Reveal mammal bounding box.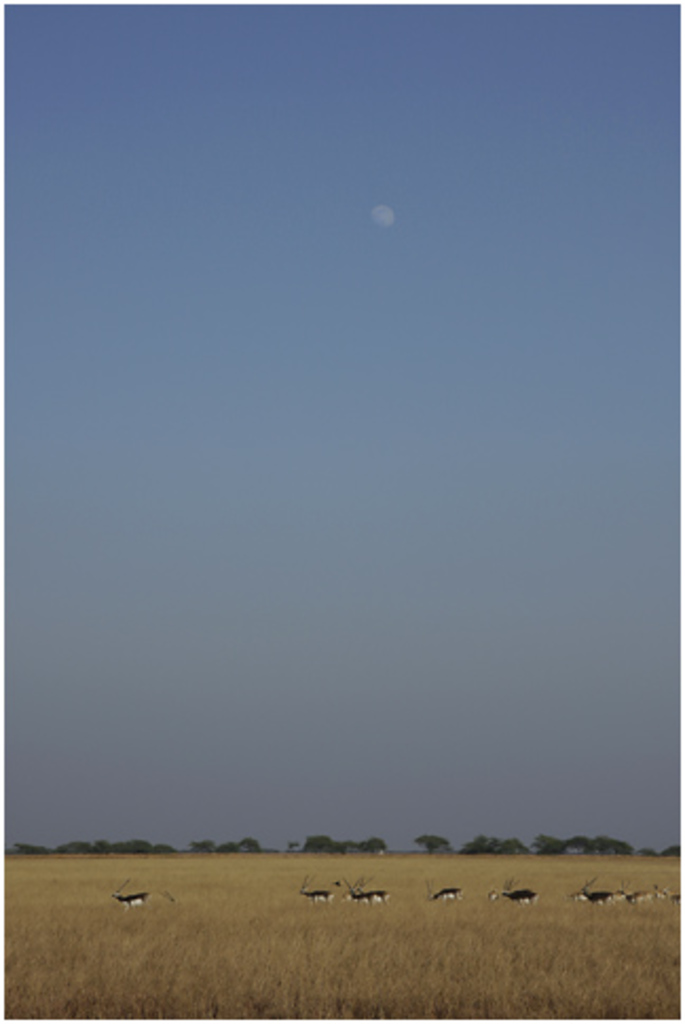
Revealed: 505/878/539/910.
